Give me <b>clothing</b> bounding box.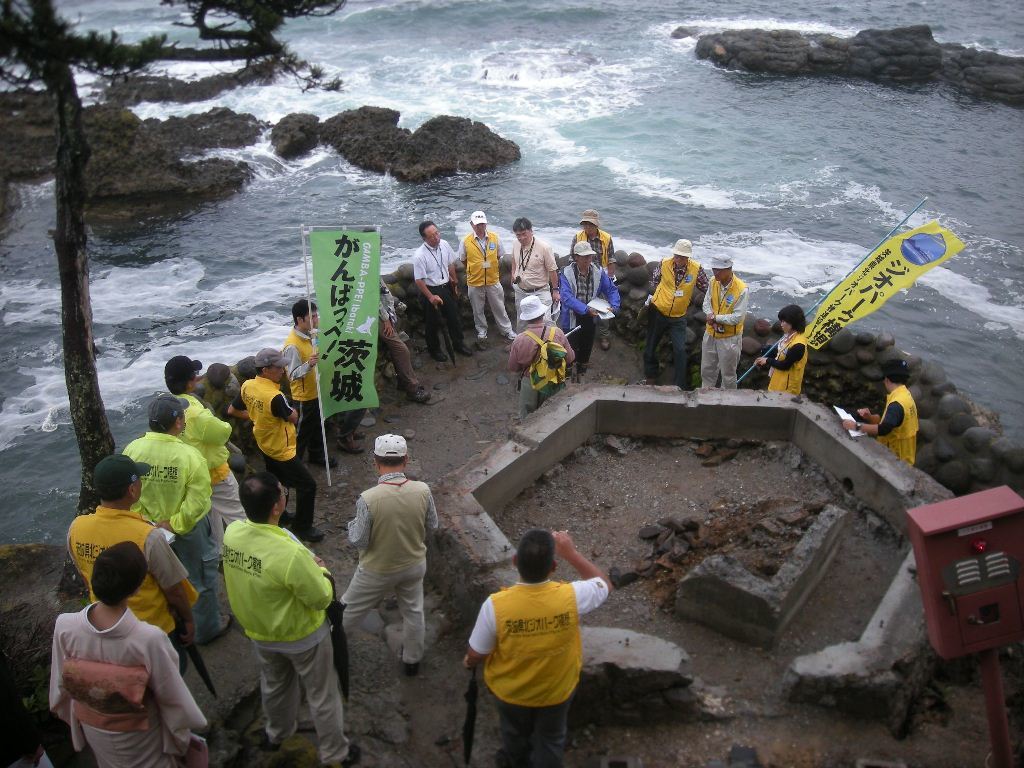
bbox=[334, 408, 365, 446].
